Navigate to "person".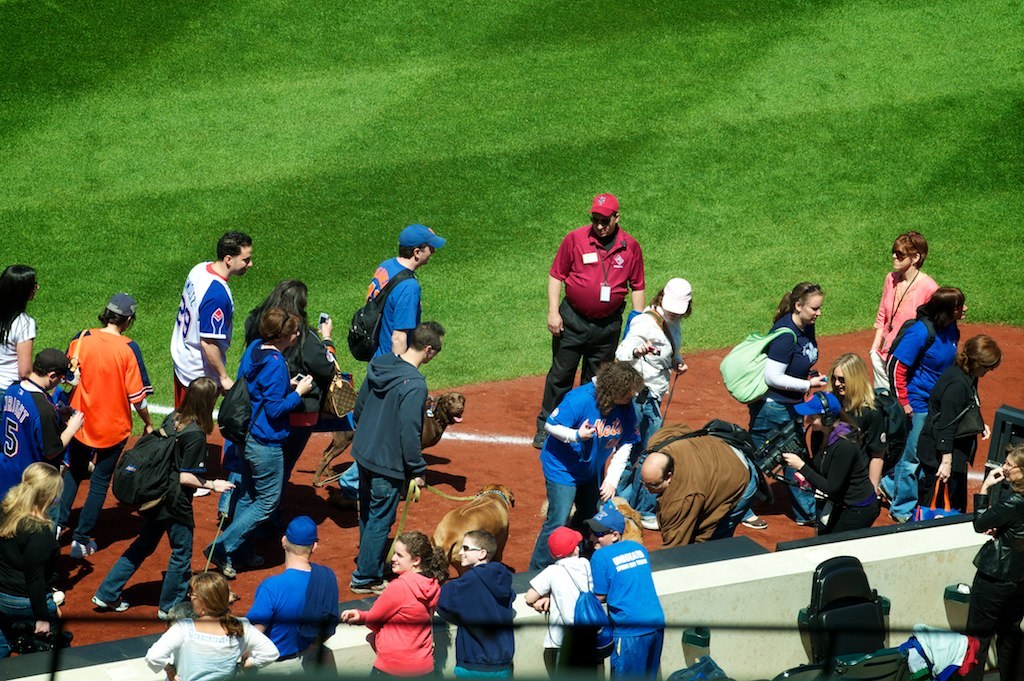
Navigation target: x1=972, y1=452, x2=1023, y2=680.
